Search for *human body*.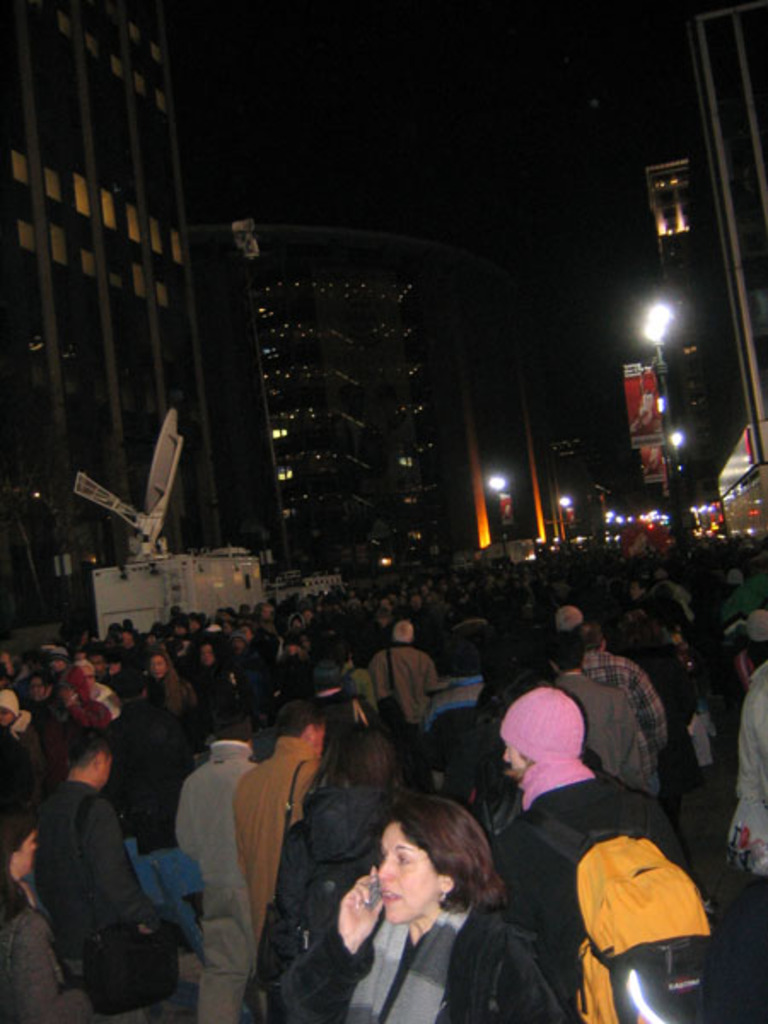
Found at [left=172, top=756, right=254, bottom=1022].
